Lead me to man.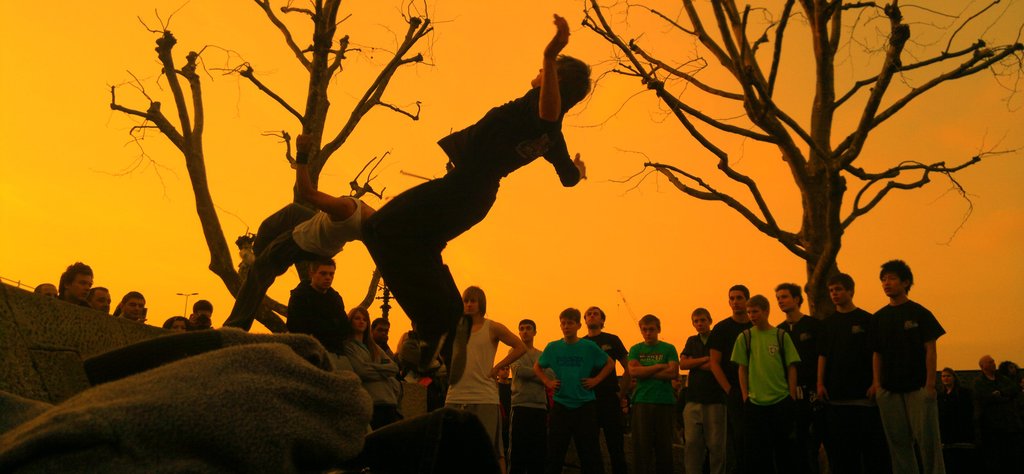
Lead to [392,330,456,420].
